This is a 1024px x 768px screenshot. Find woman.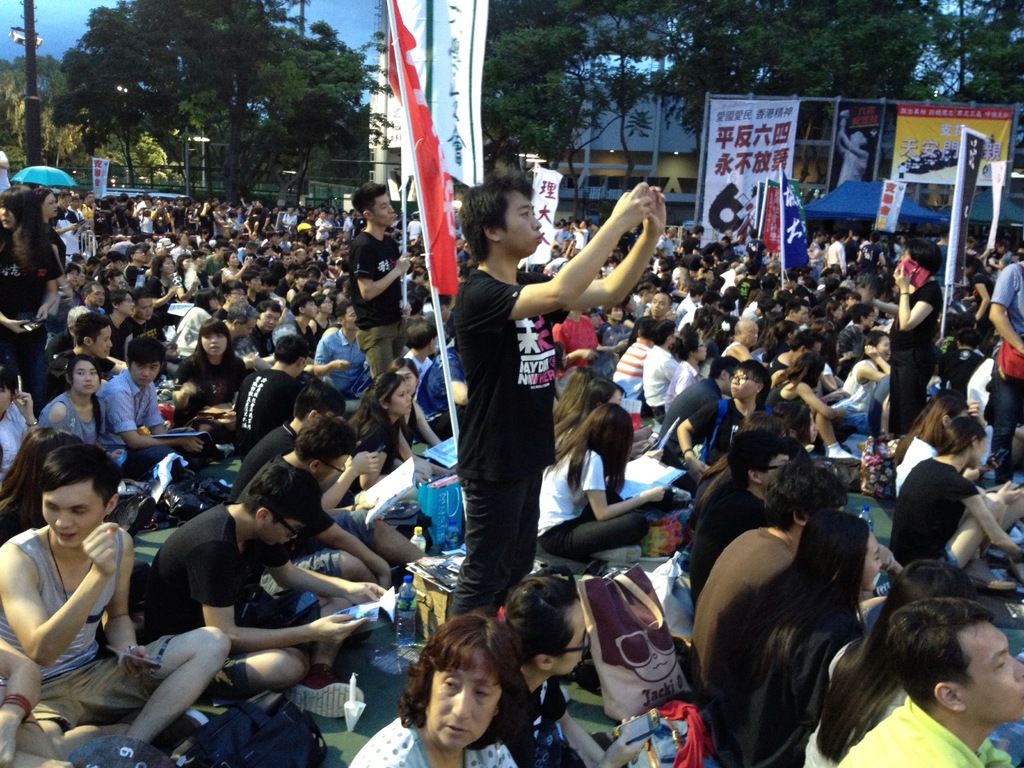
Bounding box: (left=550, top=382, right=624, bottom=452).
